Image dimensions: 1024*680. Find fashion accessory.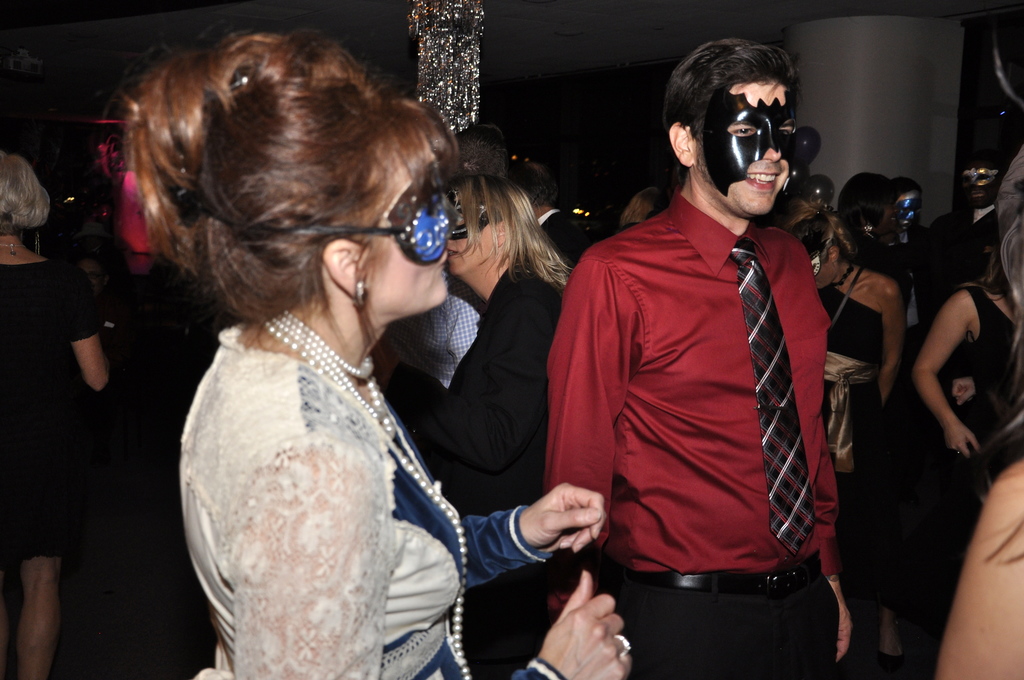
861,222,876,241.
